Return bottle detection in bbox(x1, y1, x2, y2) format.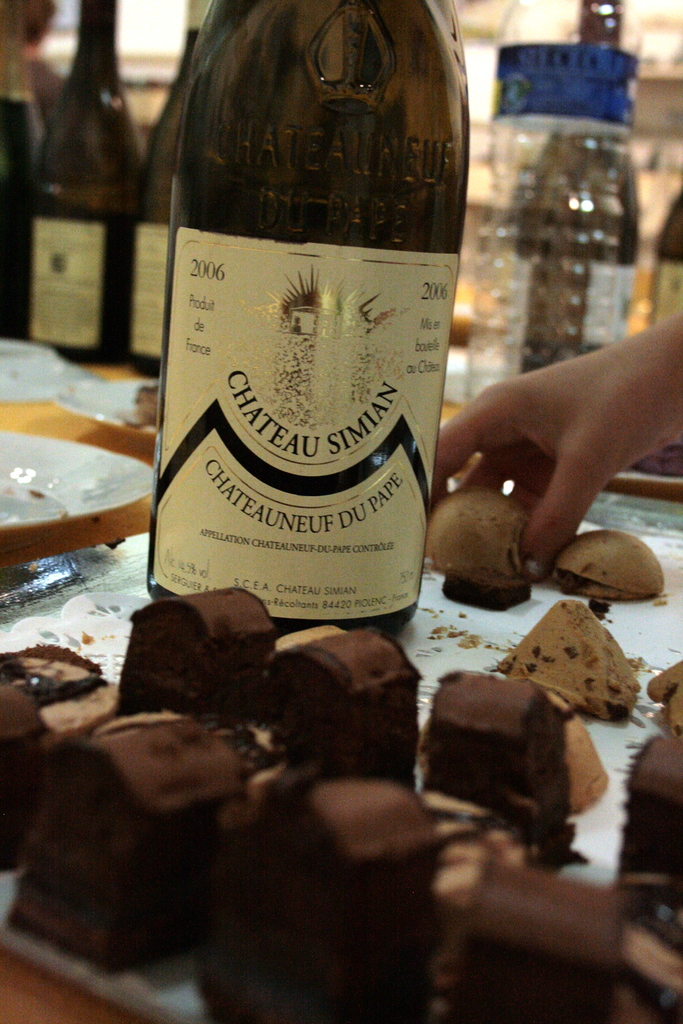
bbox(488, 0, 634, 398).
